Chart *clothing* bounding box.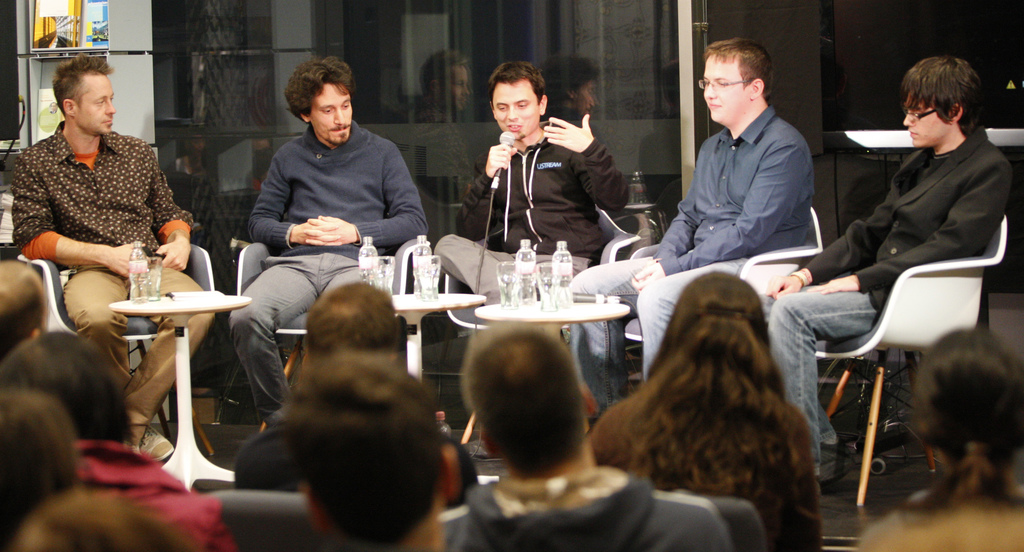
Charted: (226,117,429,421).
